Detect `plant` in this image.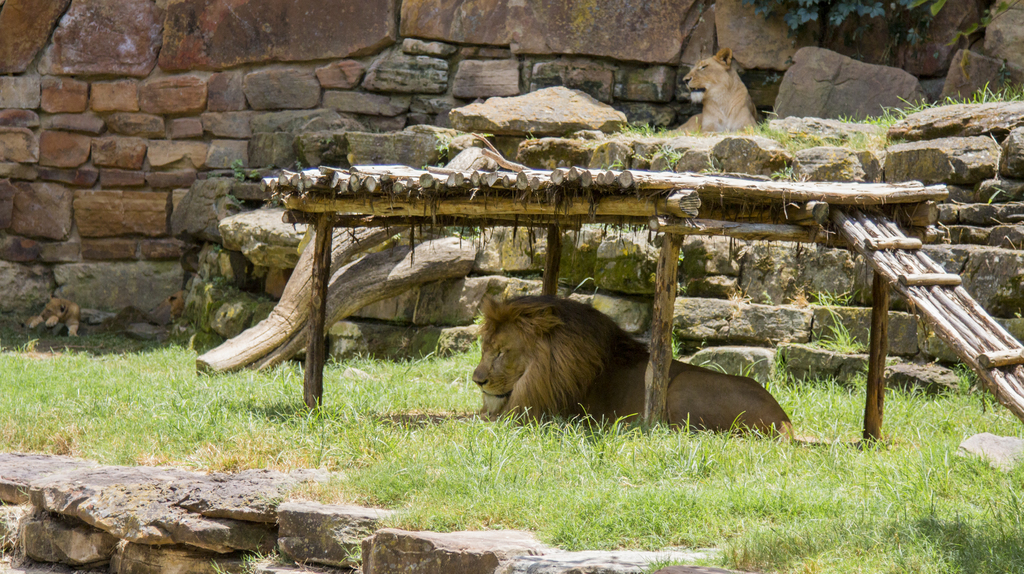
Detection: bbox=(227, 192, 241, 203).
